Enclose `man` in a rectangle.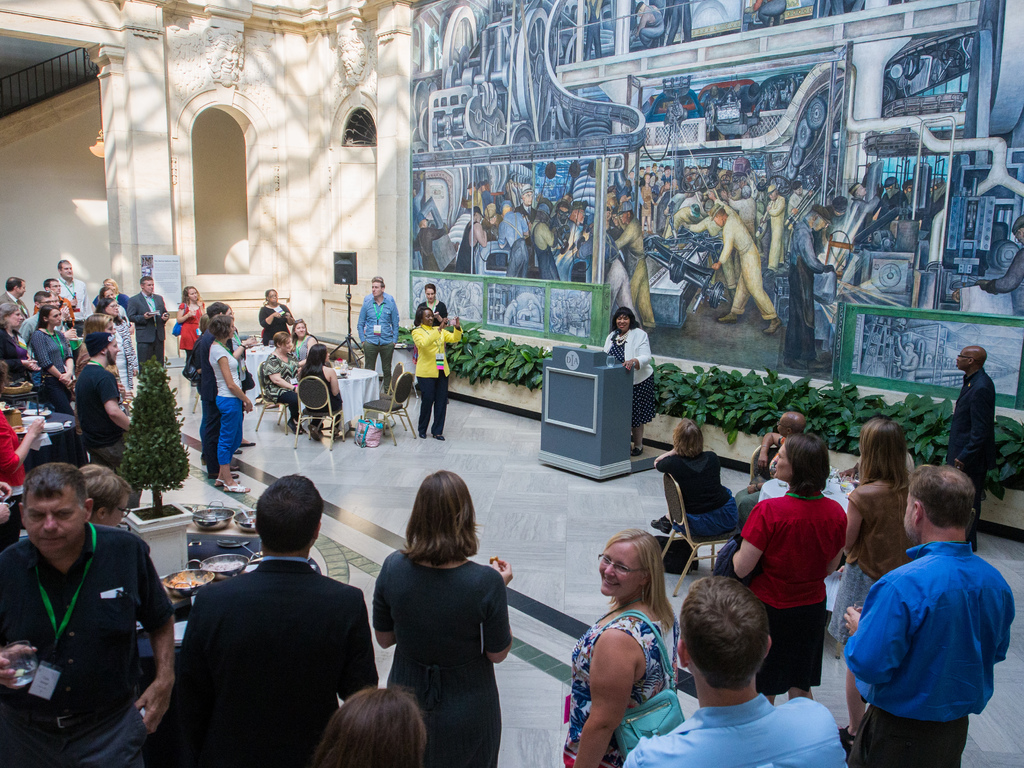
<box>499,200,528,273</box>.
